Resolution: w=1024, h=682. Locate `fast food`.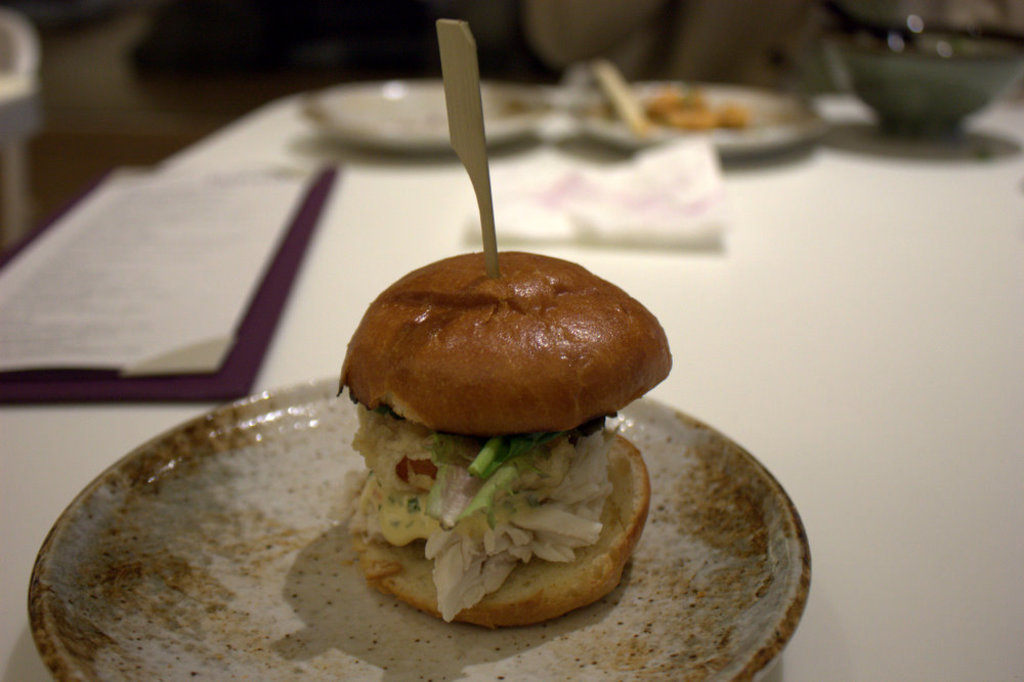
[left=338, top=239, right=668, bottom=629].
